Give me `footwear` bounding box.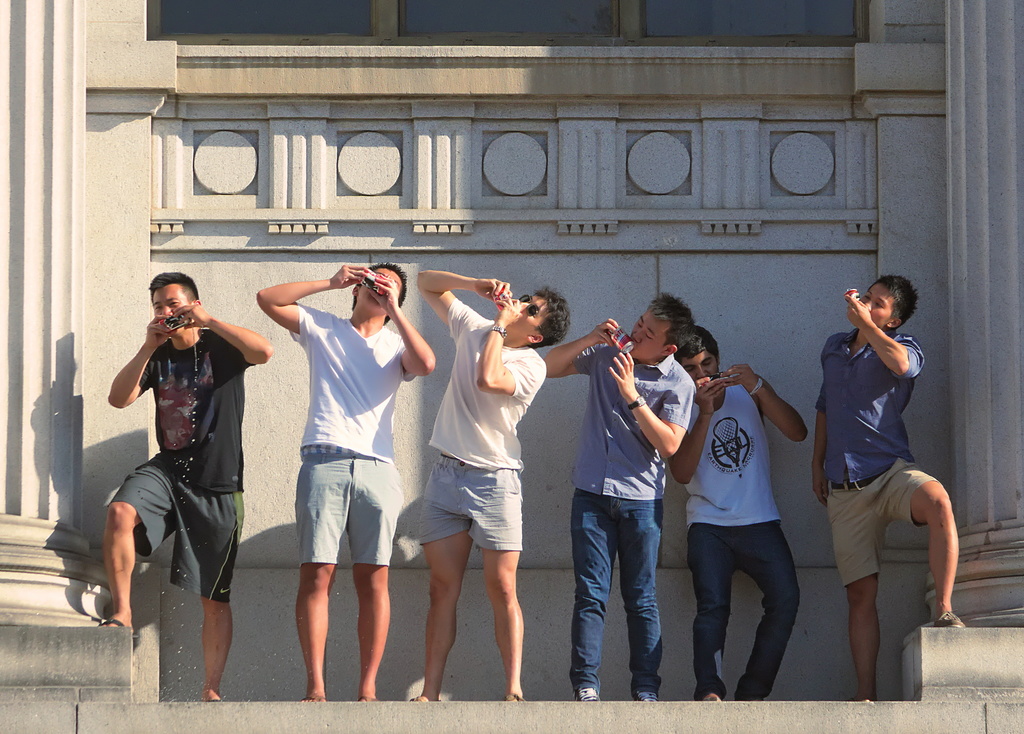
301 695 324 704.
